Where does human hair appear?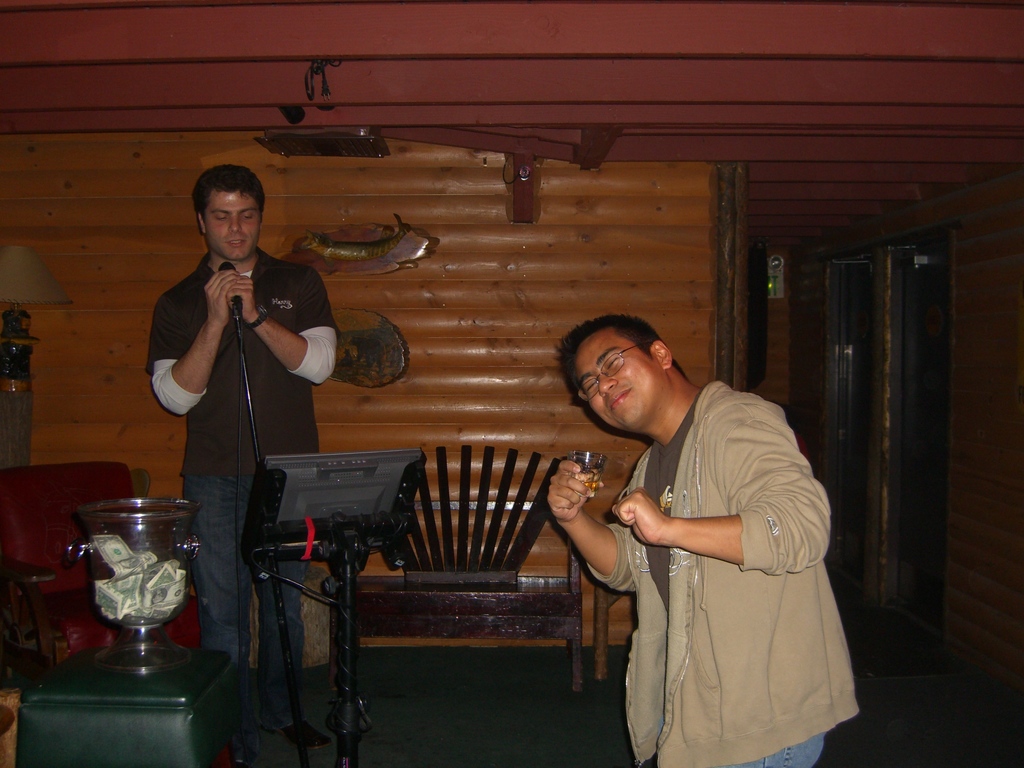
Appears at select_region(191, 163, 266, 211).
